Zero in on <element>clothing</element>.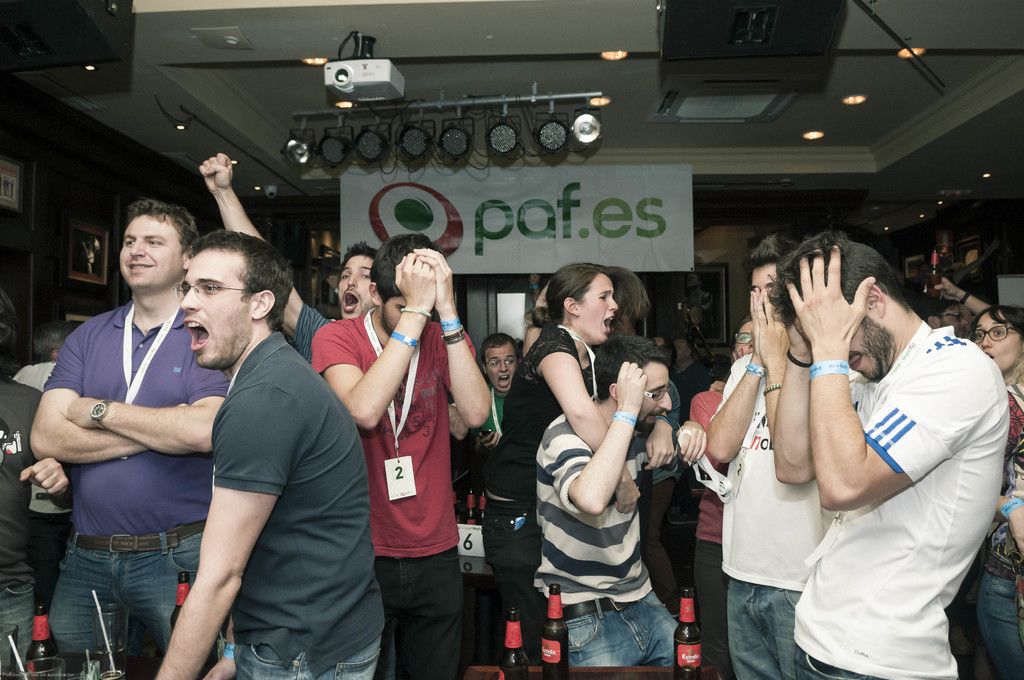
Zeroed in: left=791, top=323, right=1005, bottom=679.
